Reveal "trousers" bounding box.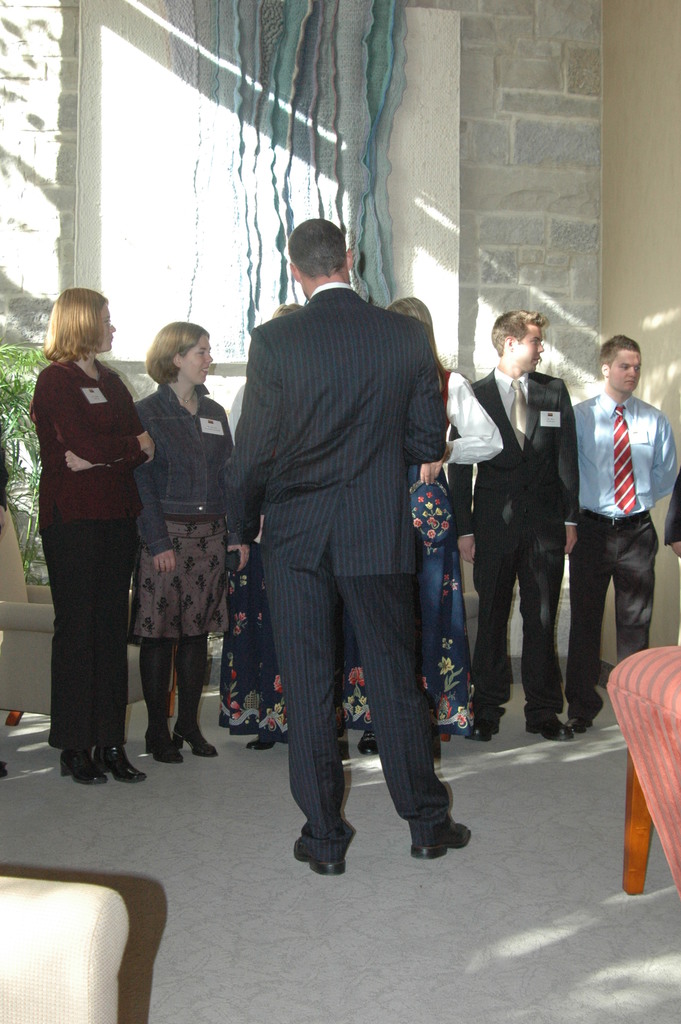
Revealed: {"x1": 561, "y1": 516, "x2": 660, "y2": 723}.
